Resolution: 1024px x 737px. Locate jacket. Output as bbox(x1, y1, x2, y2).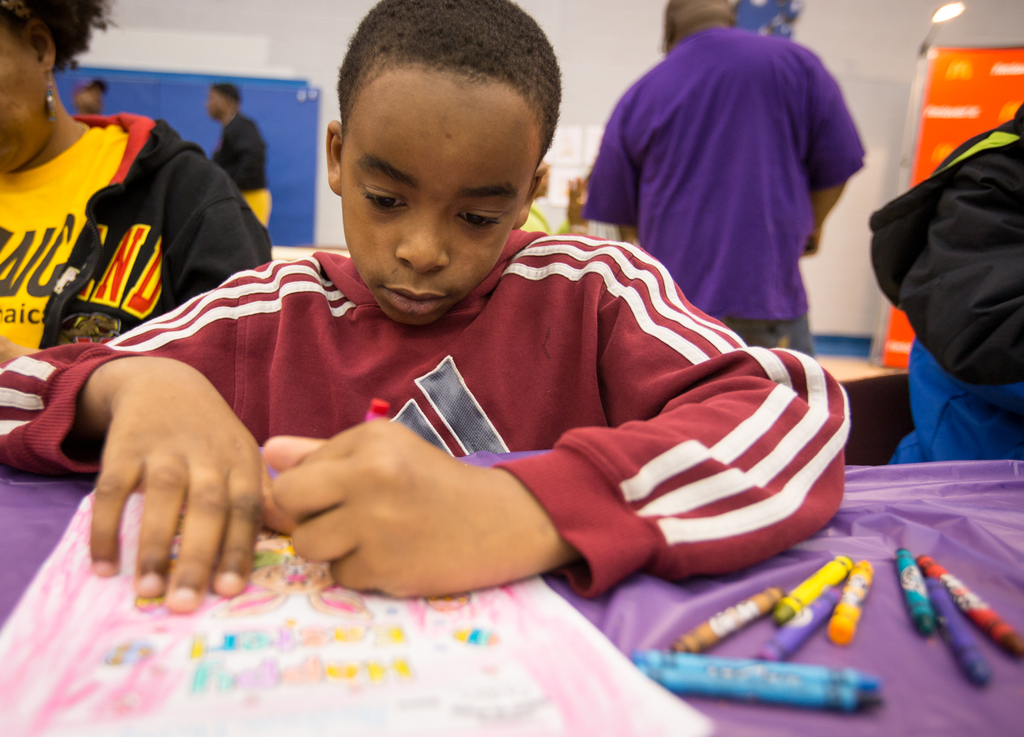
bbox(42, 113, 272, 349).
